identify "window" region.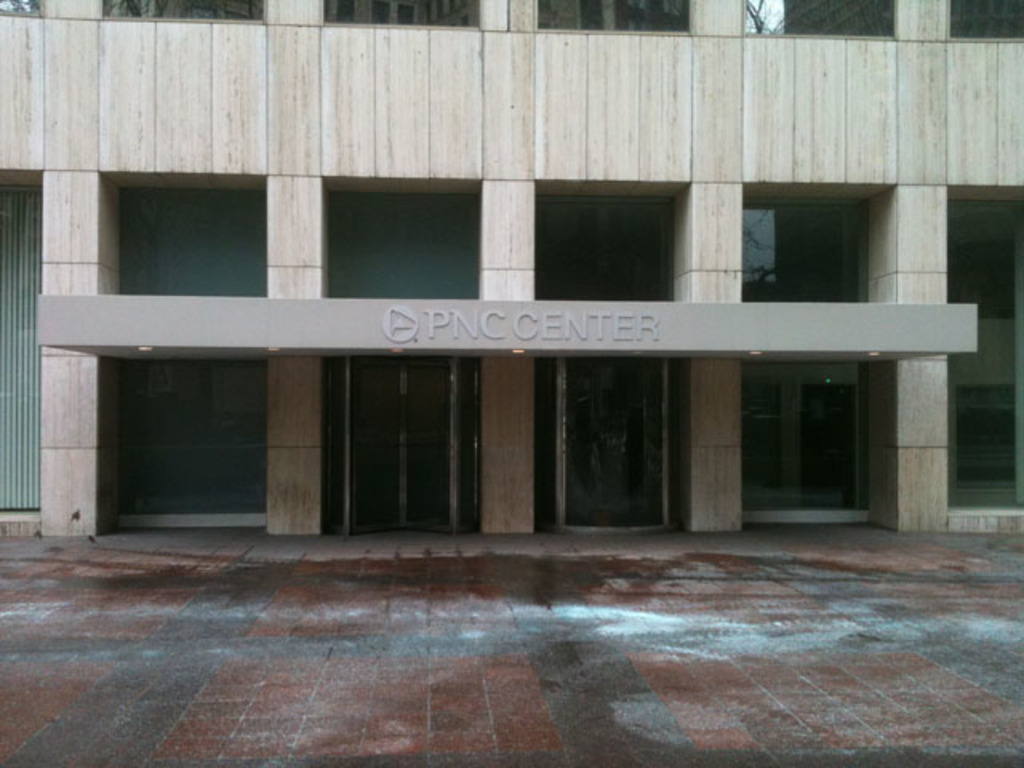
Region: (x1=0, y1=0, x2=43, y2=14).
